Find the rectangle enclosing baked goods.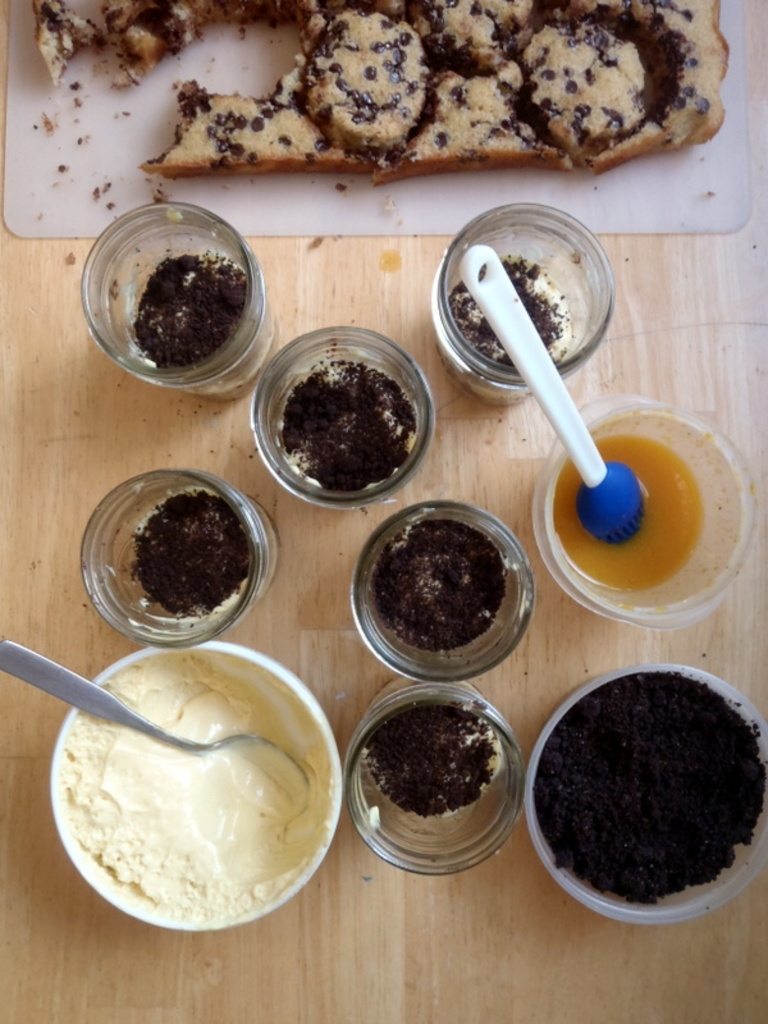
detection(31, 0, 102, 92).
